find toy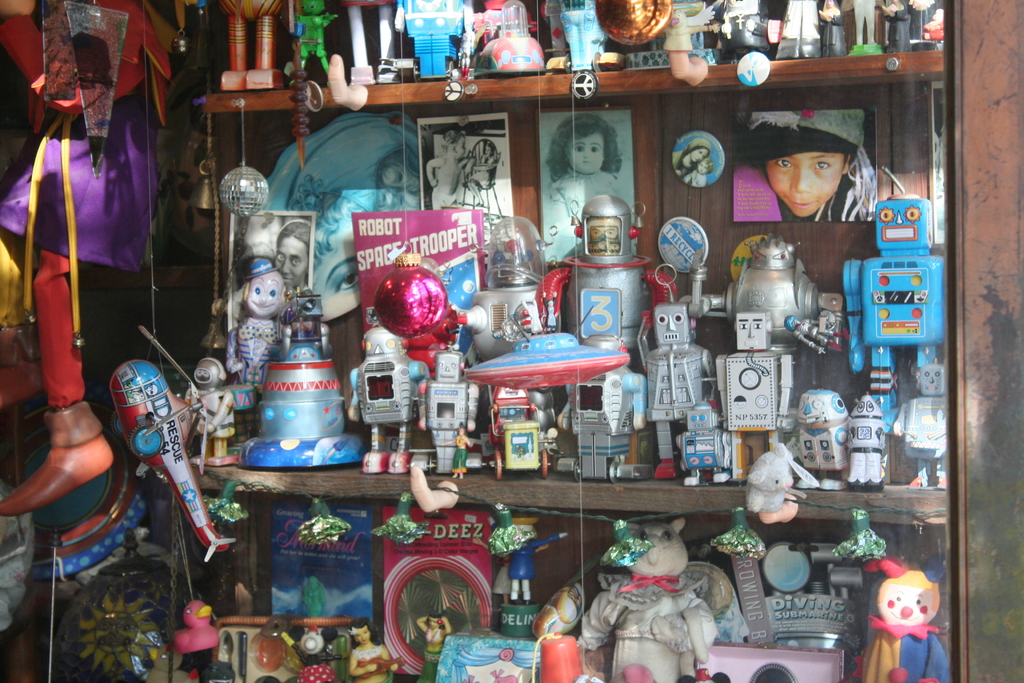
781, 0, 827, 54
